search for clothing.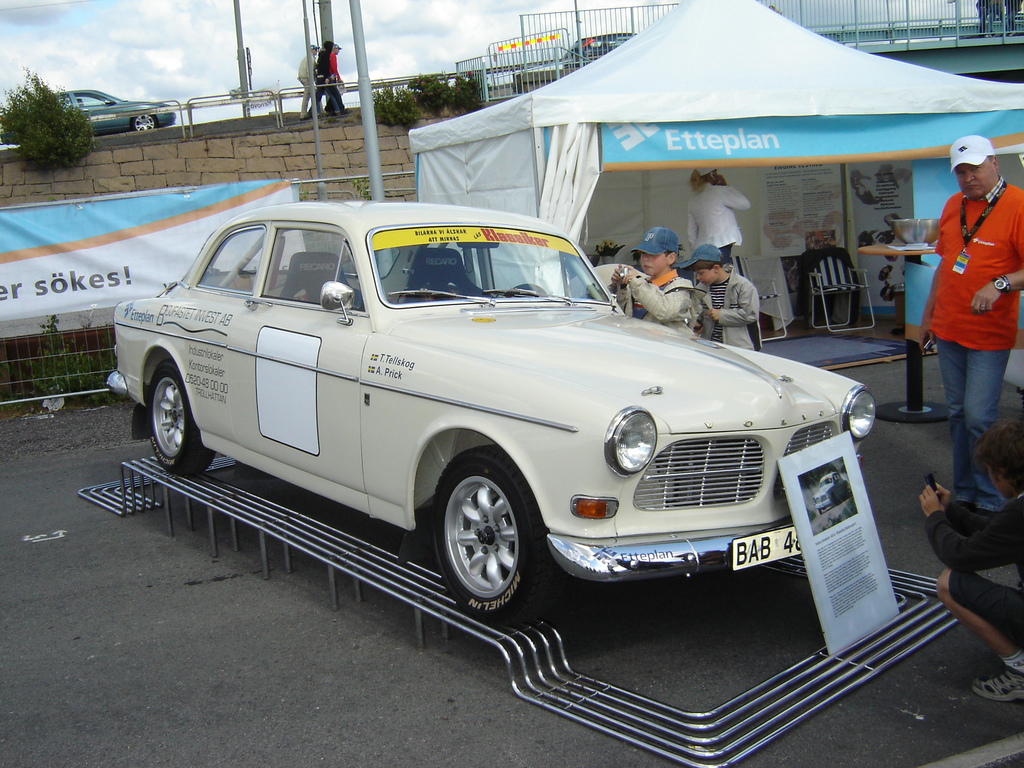
Found at l=689, t=187, r=745, b=253.
